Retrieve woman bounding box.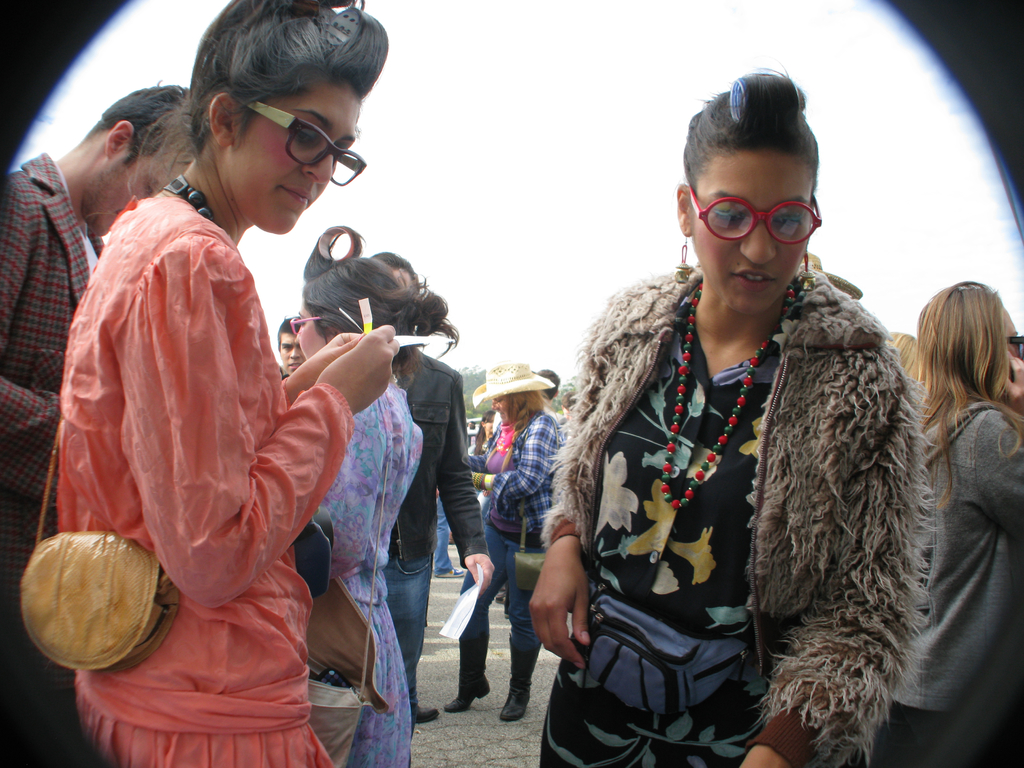
Bounding box: bbox(282, 220, 457, 767).
